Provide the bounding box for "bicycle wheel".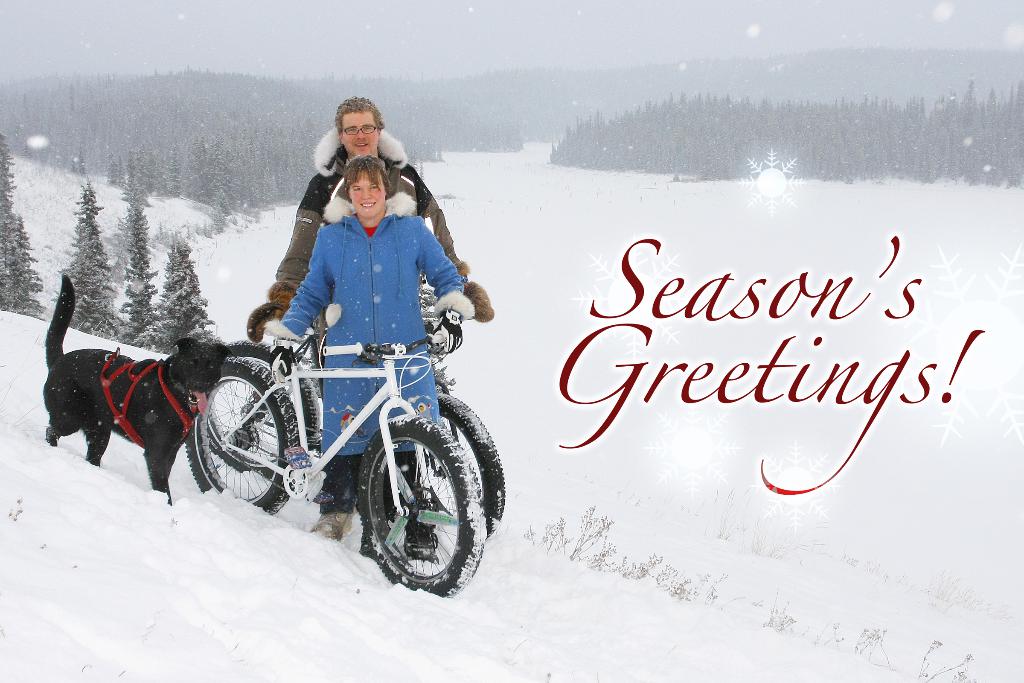
{"left": 208, "top": 338, "right": 321, "bottom": 478}.
